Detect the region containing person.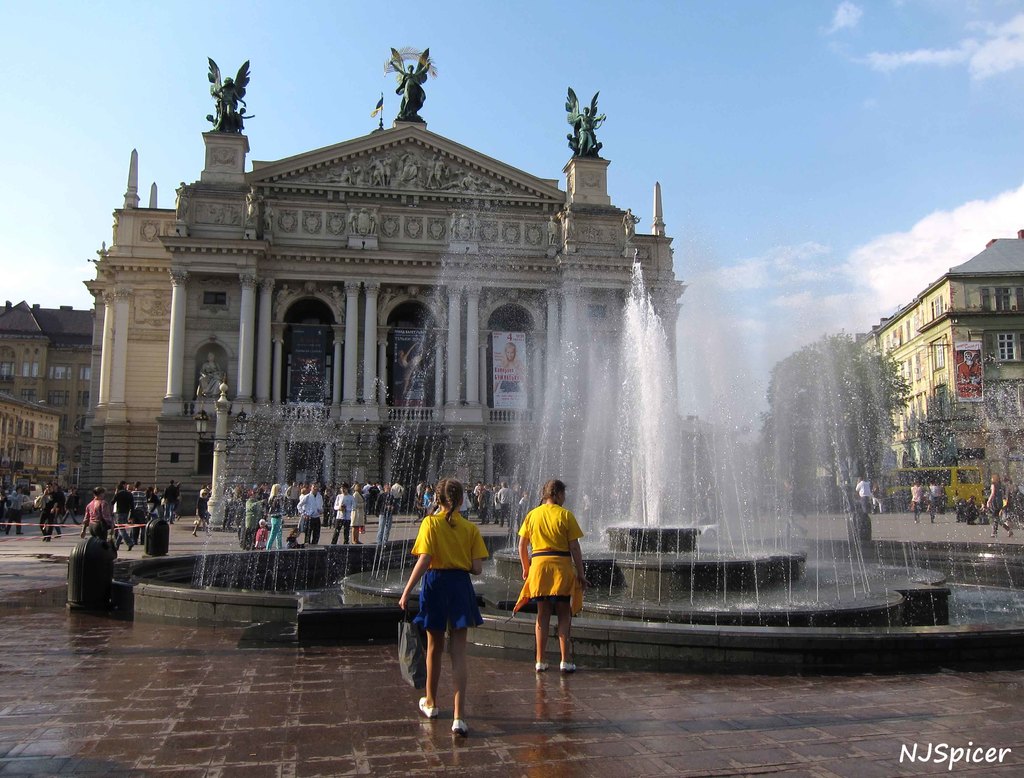
BBox(422, 151, 439, 185).
